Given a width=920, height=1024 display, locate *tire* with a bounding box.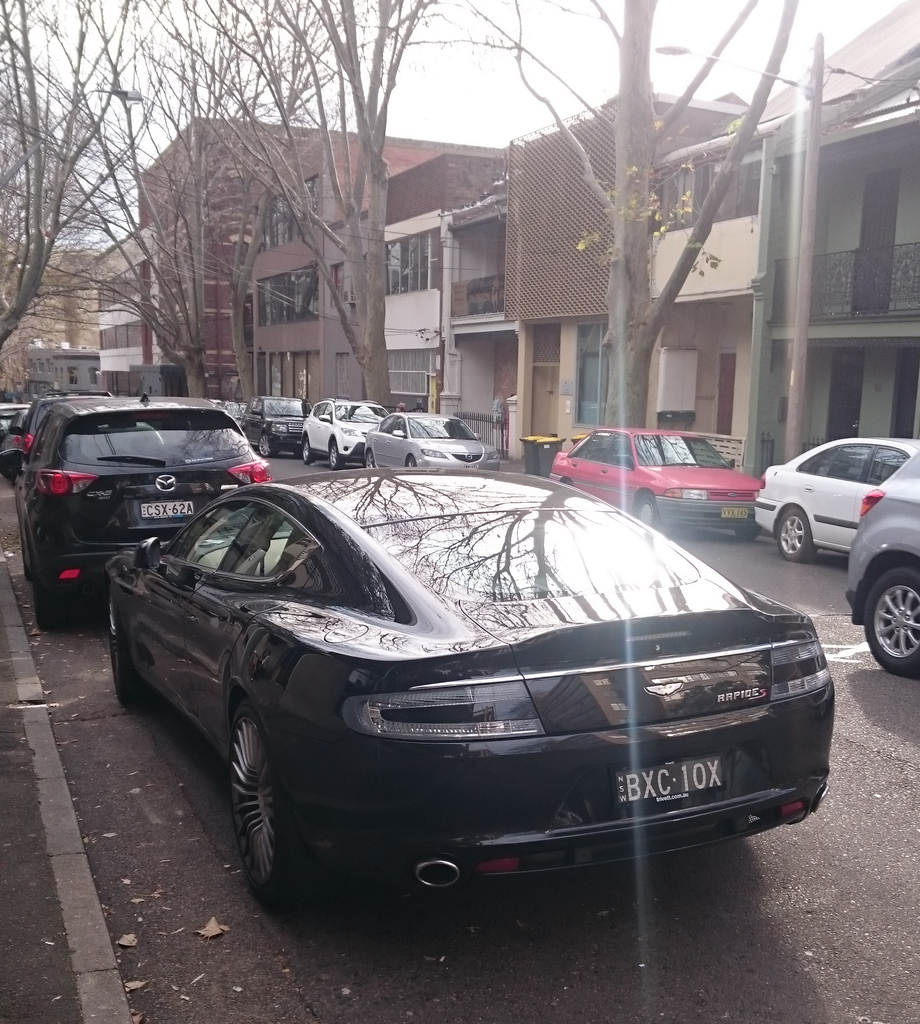
Located: (x1=633, y1=495, x2=666, y2=535).
